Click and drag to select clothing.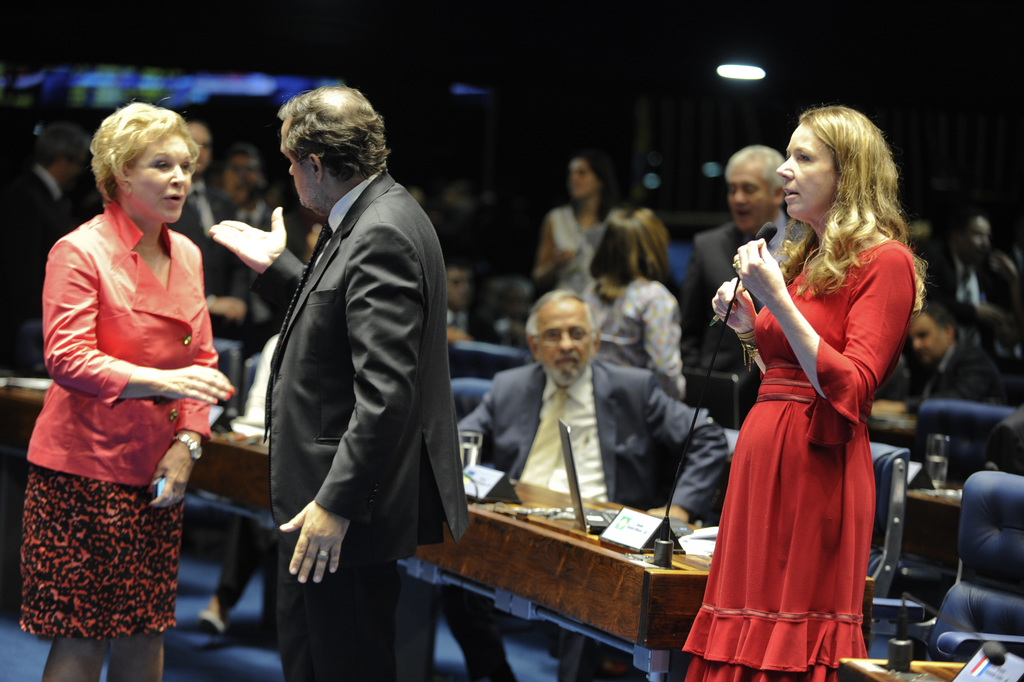
Selection: rect(588, 273, 688, 392).
